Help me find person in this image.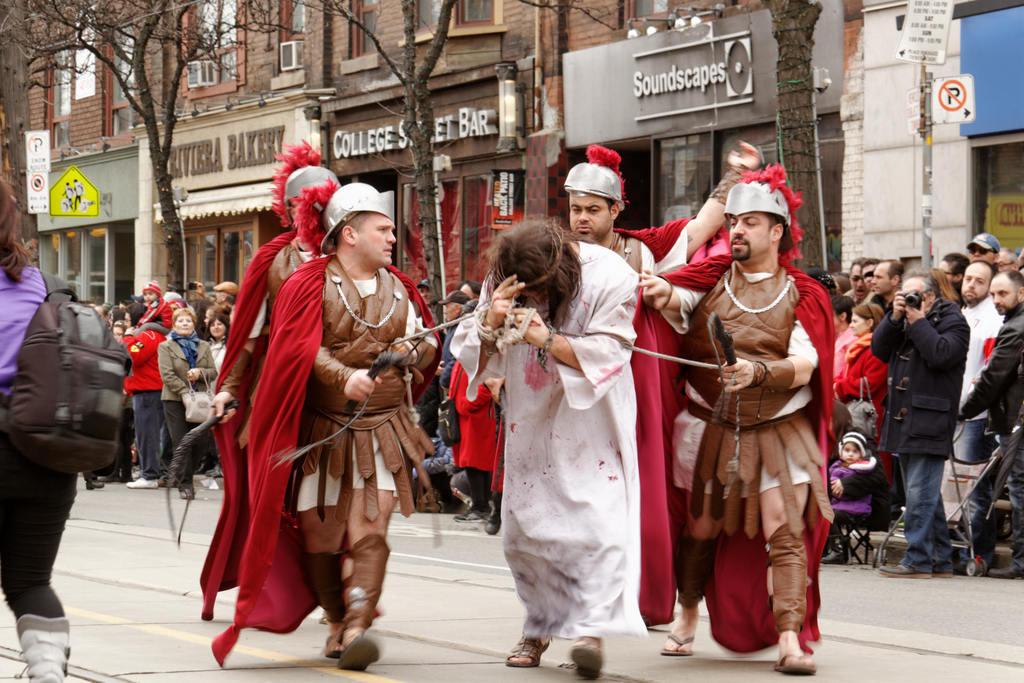
Found it: 865,268,968,572.
